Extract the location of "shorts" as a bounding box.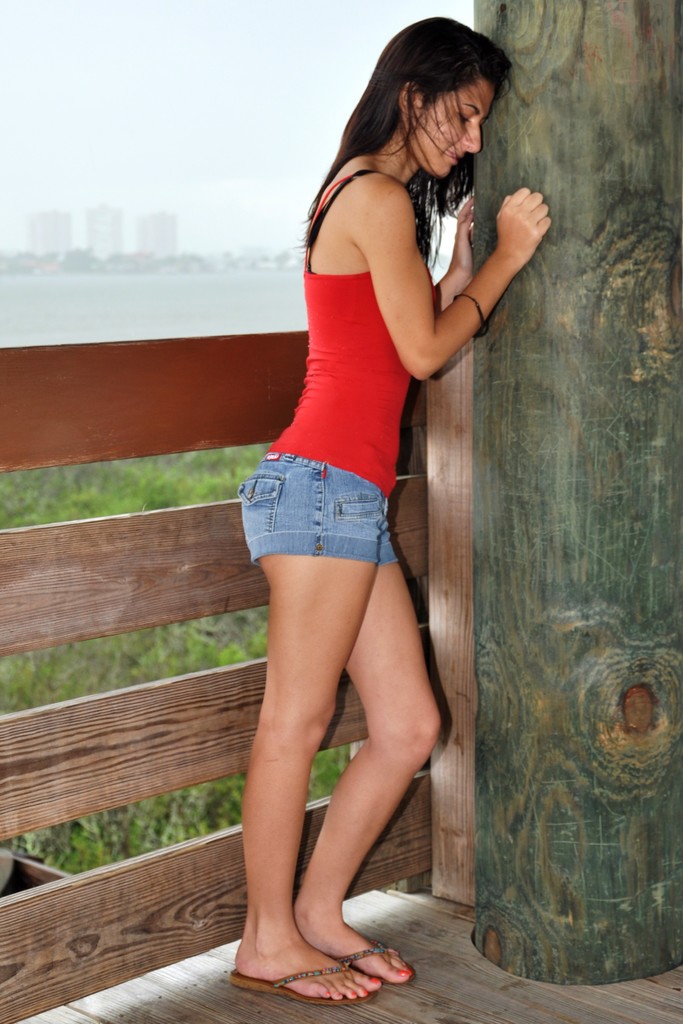
bbox=[240, 452, 402, 572].
